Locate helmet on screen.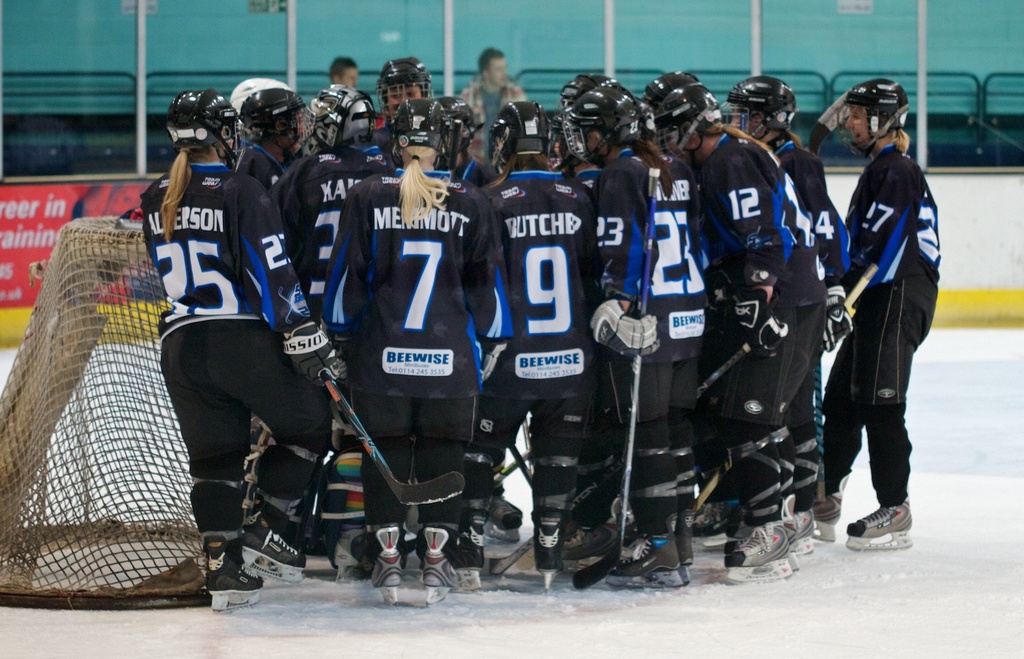
On screen at [x1=558, y1=72, x2=618, y2=108].
